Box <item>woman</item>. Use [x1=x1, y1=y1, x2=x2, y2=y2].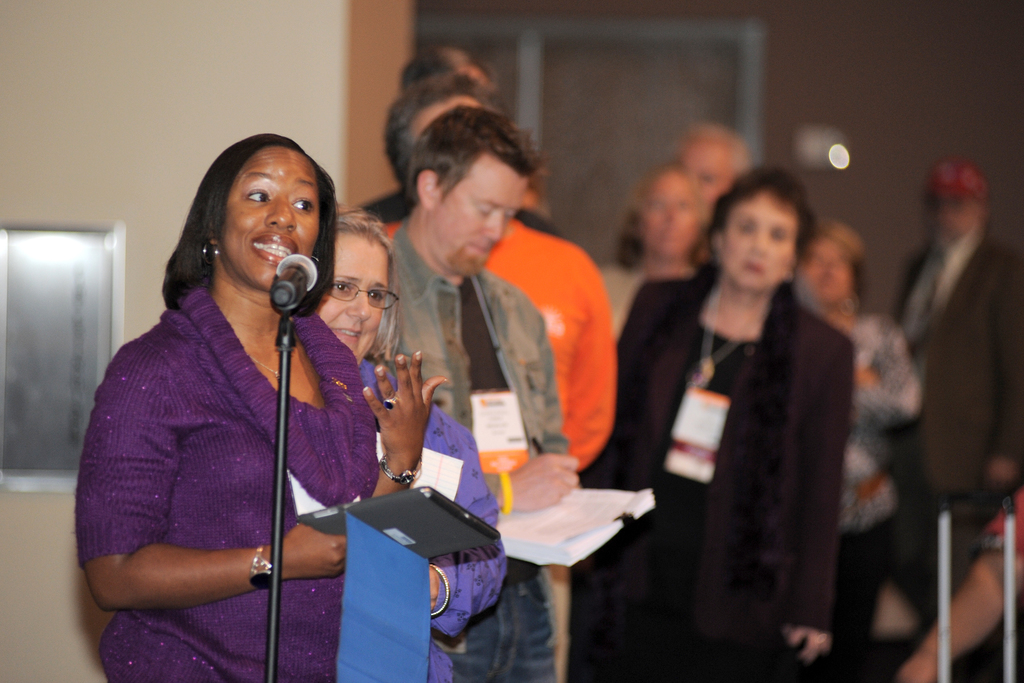
[x1=310, y1=210, x2=505, y2=682].
